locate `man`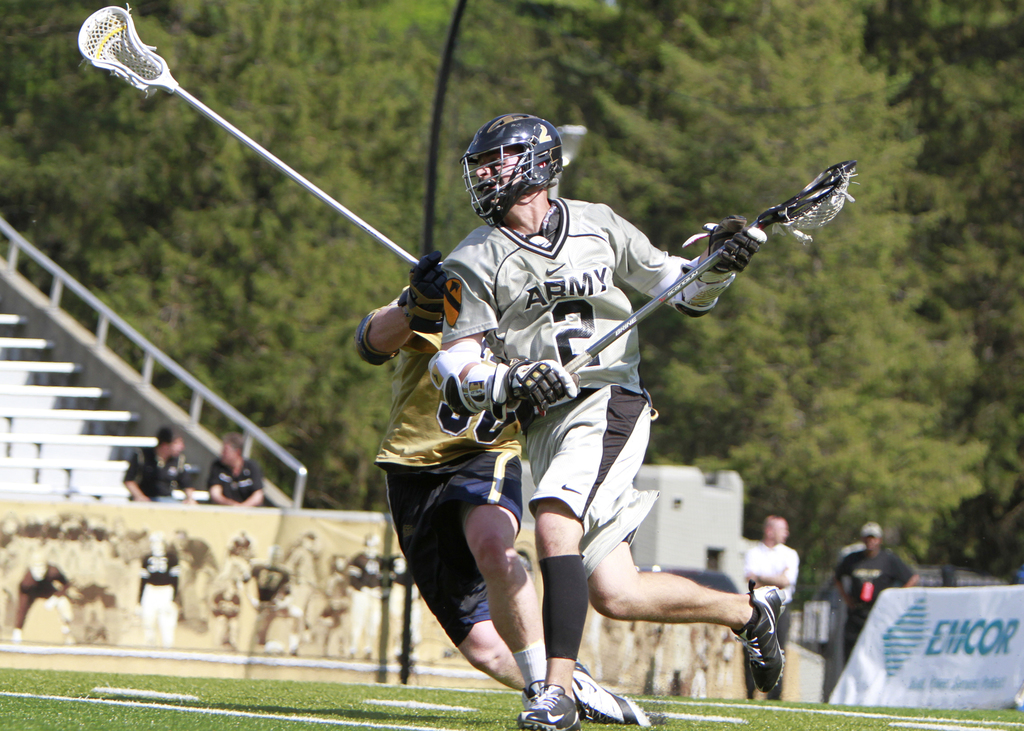
137, 531, 182, 649
